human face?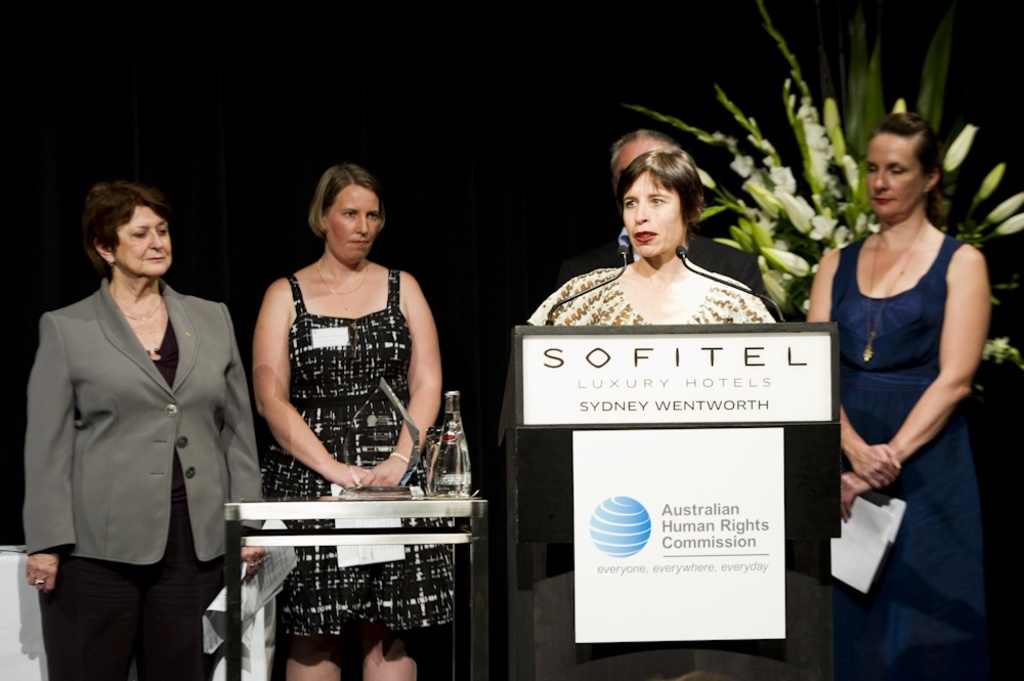
<bbox>328, 185, 381, 260</bbox>
